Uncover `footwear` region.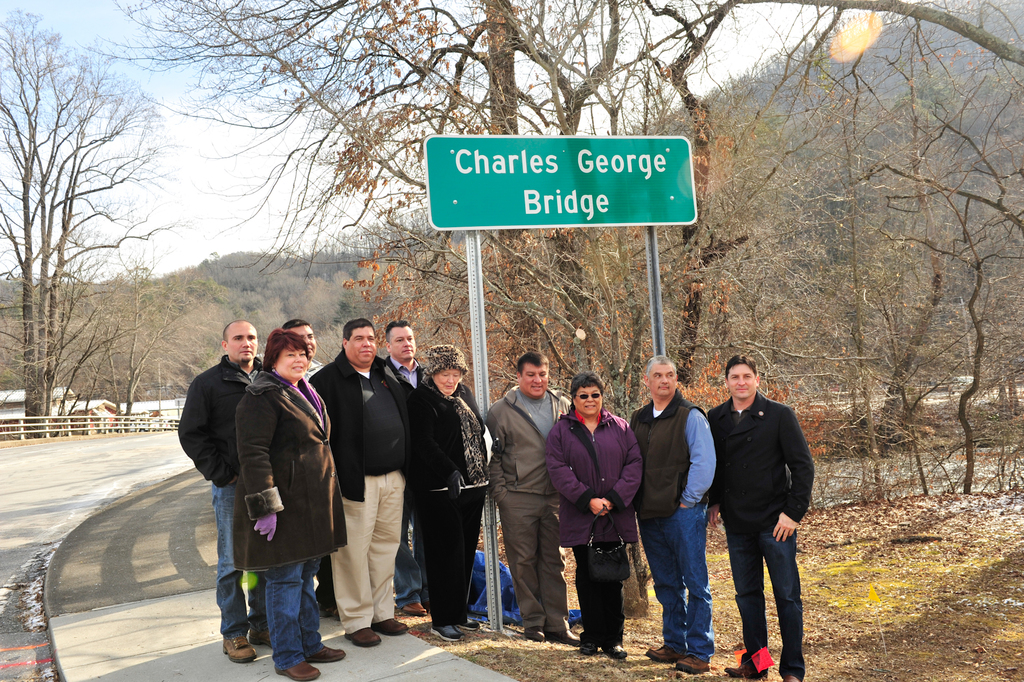
Uncovered: rect(248, 624, 268, 647).
